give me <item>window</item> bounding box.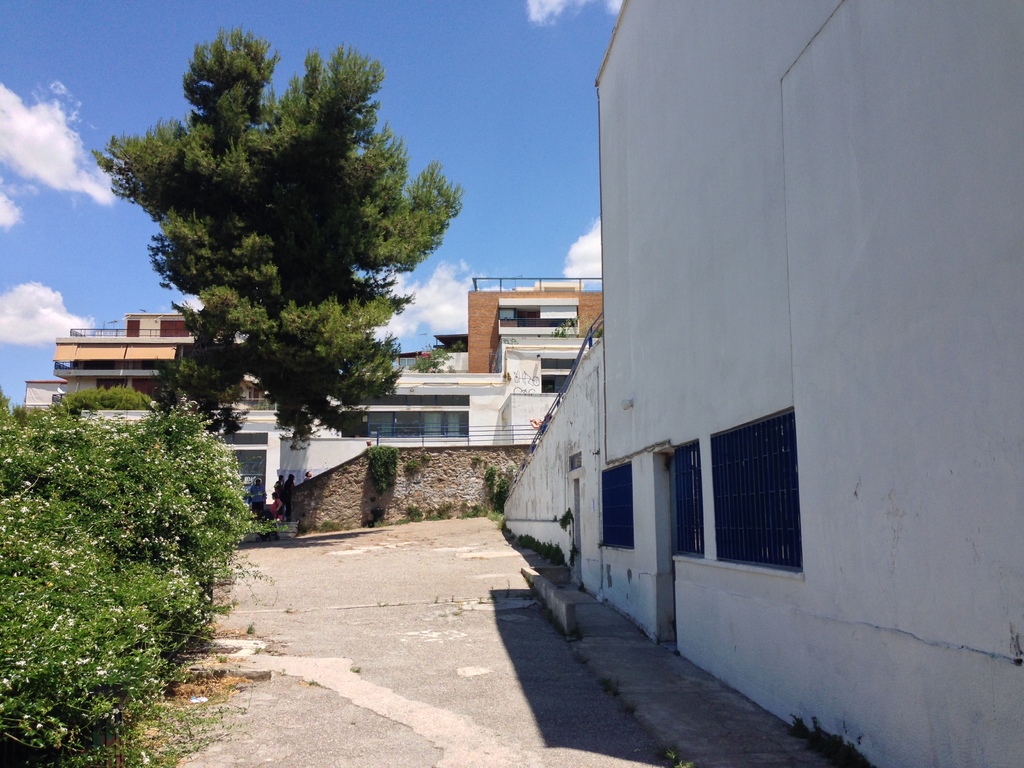
<bbox>154, 321, 194, 340</bbox>.
